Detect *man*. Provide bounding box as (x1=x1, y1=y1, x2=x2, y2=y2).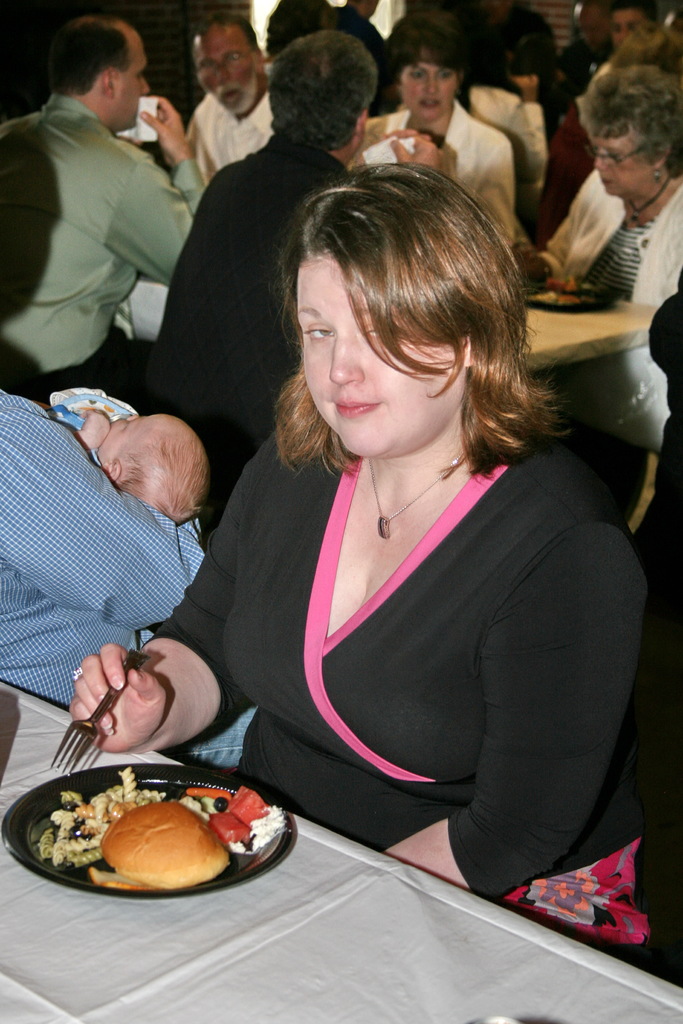
(x1=187, y1=13, x2=274, y2=181).
